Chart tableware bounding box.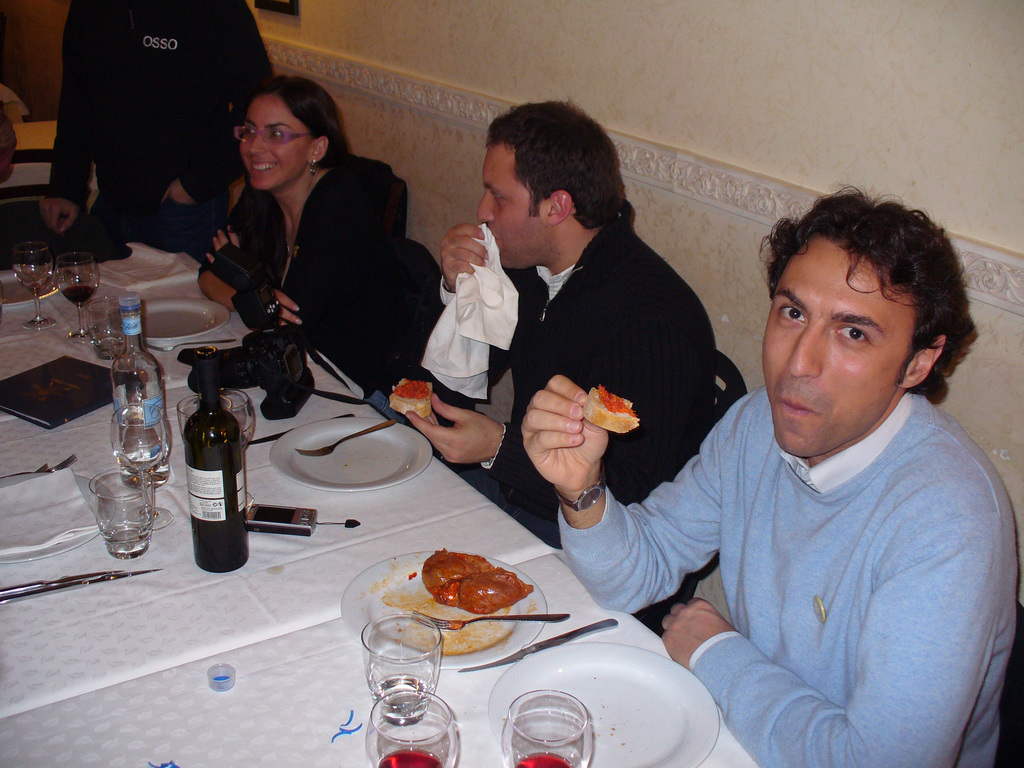
Charted: l=172, t=385, r=259, b=456.
